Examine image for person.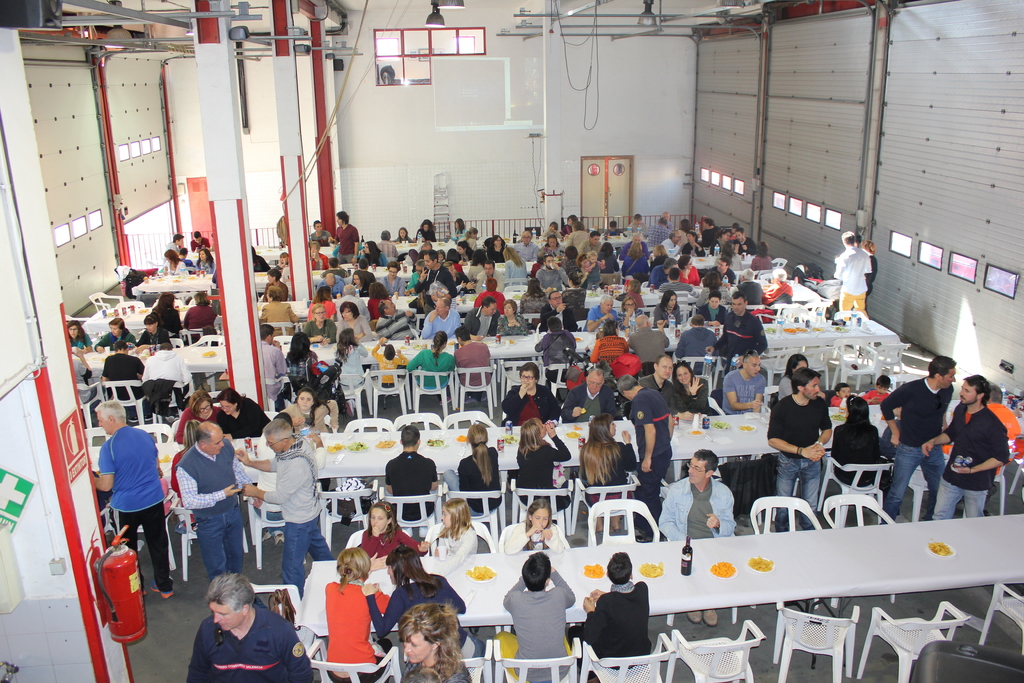
Examination result: crop(448, 218, 470, 243).
